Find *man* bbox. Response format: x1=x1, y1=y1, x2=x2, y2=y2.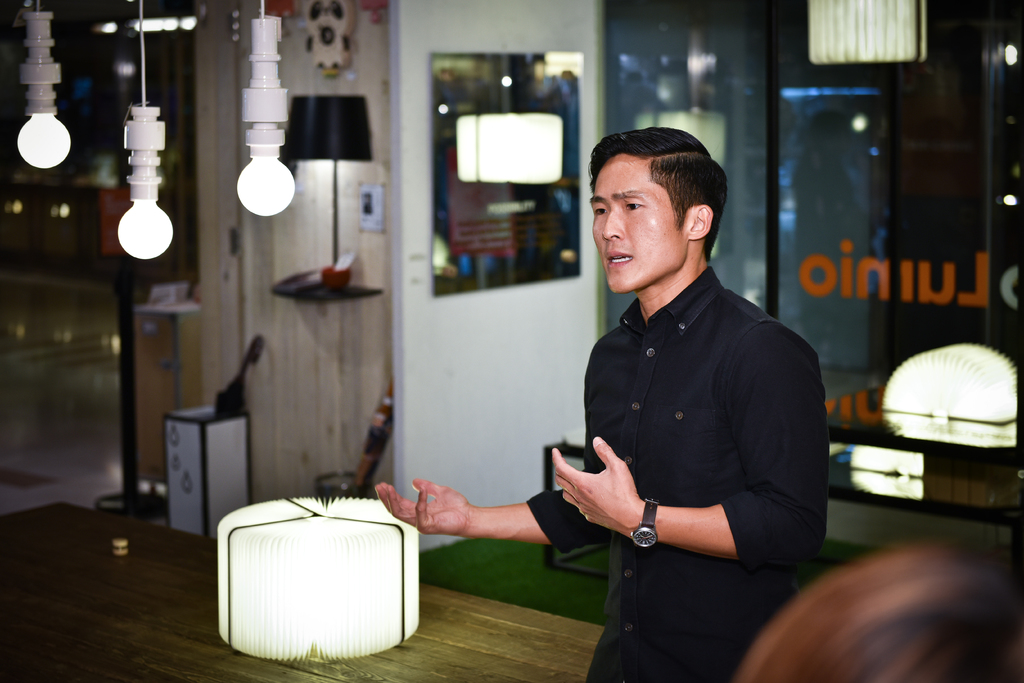
x1=468, y1=122, x2=824, y2=660.
